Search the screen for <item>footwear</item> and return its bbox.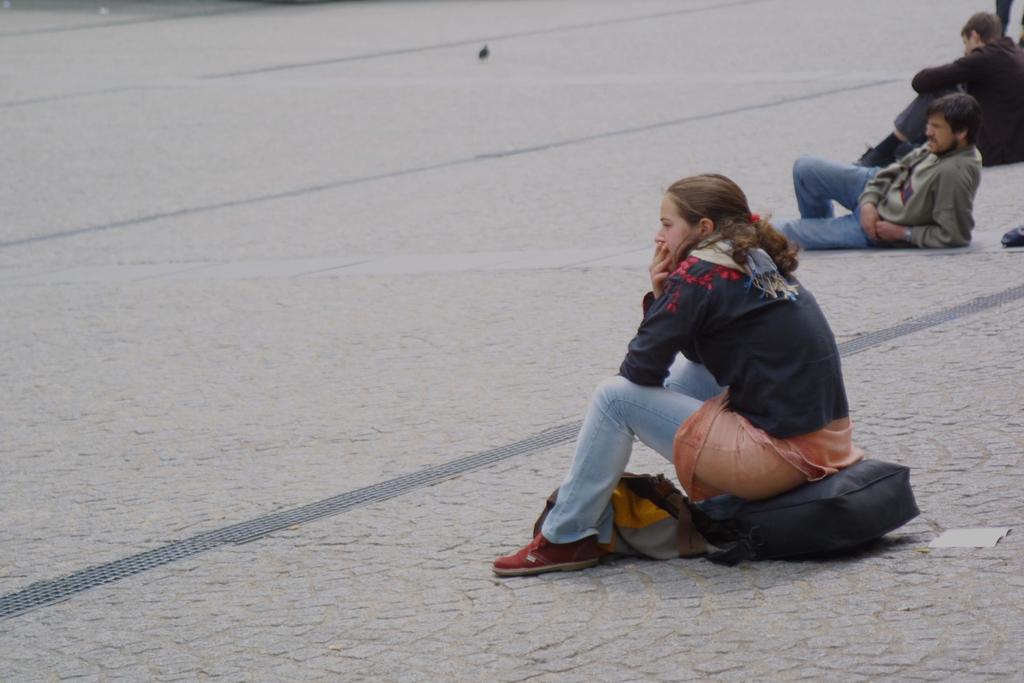
Found: box=[993, 226, 1023, 245].
